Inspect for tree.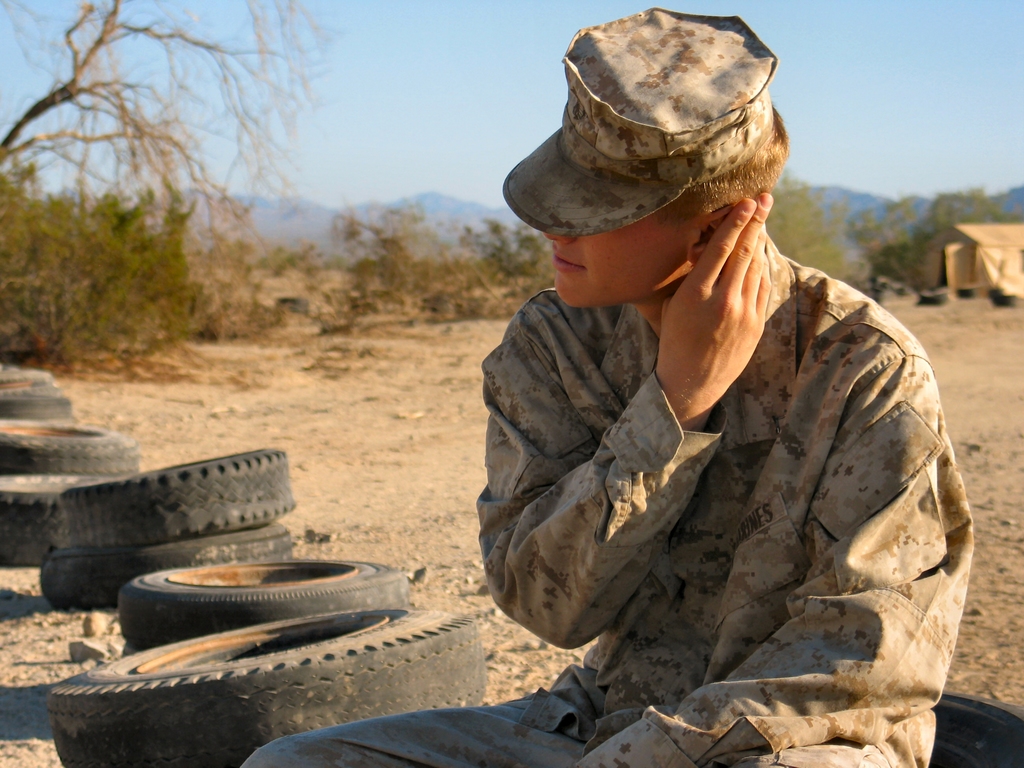
Inspection: (0,0,338,195).
